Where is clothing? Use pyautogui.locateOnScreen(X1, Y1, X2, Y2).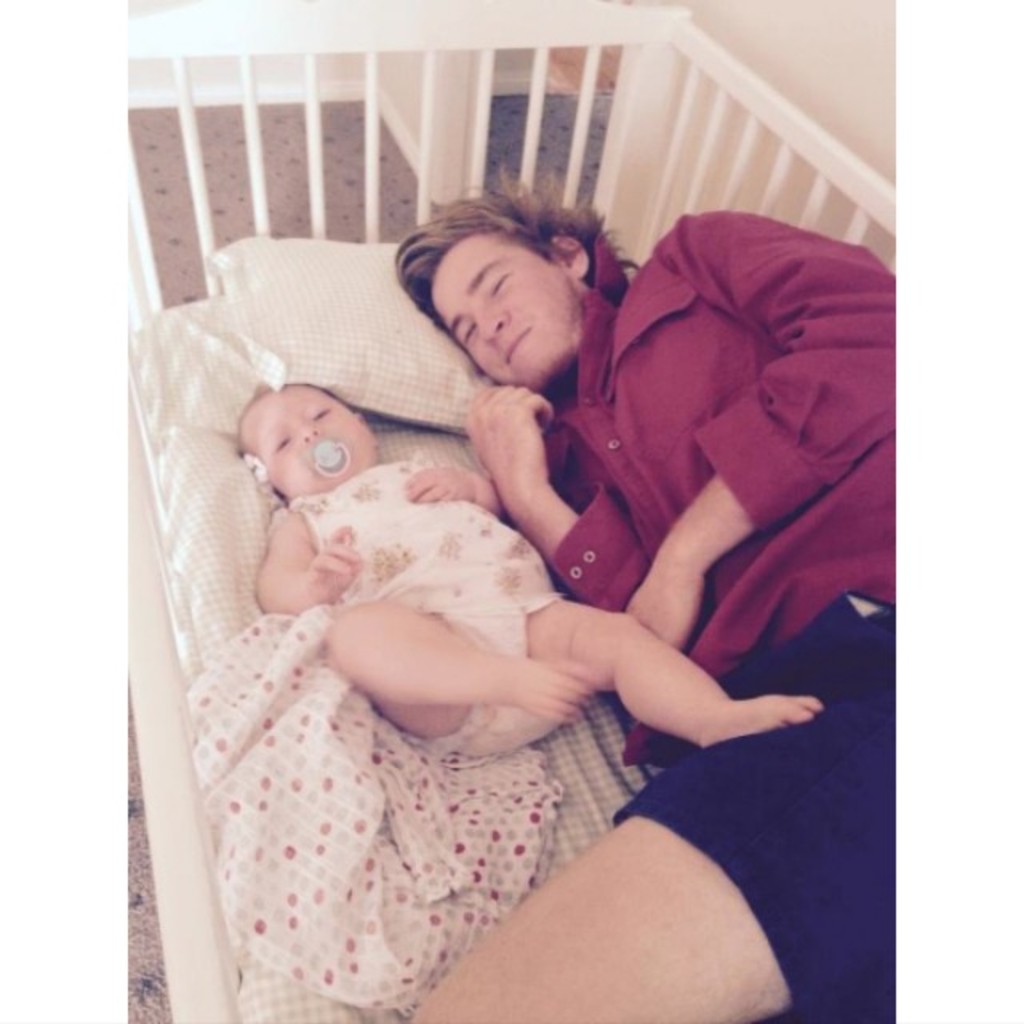
pyautogui.locateOnScreen(533, 227, 944, 1022).
